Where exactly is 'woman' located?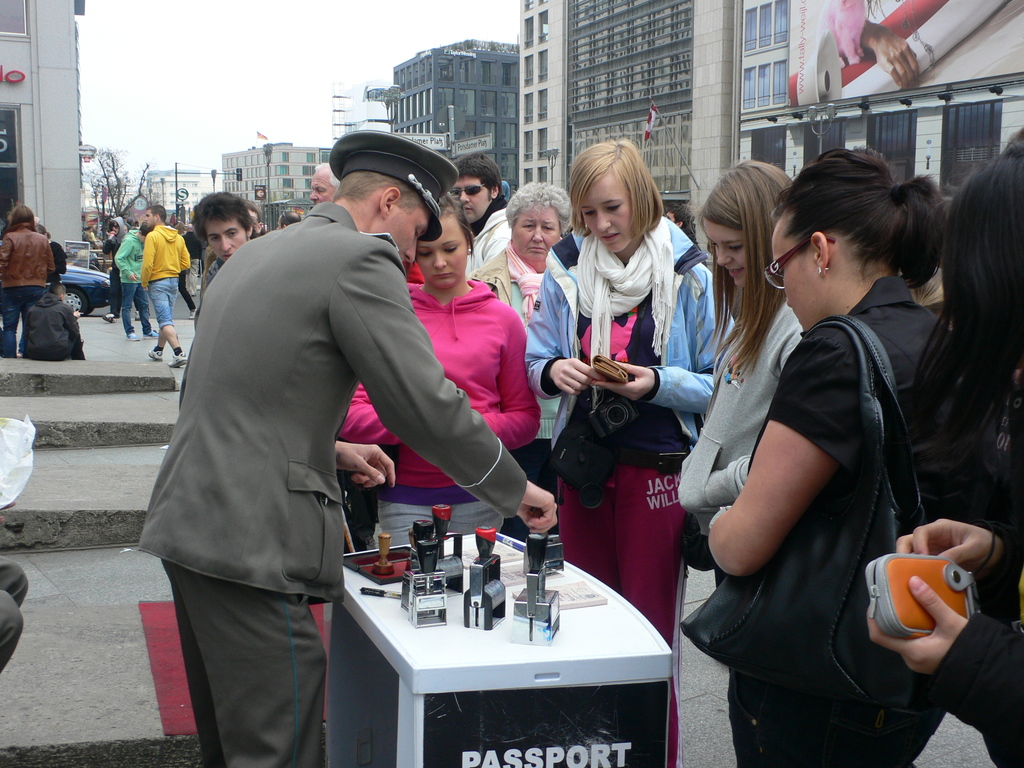
Its bounding box is bbox=(0, 200, 60, 356).
